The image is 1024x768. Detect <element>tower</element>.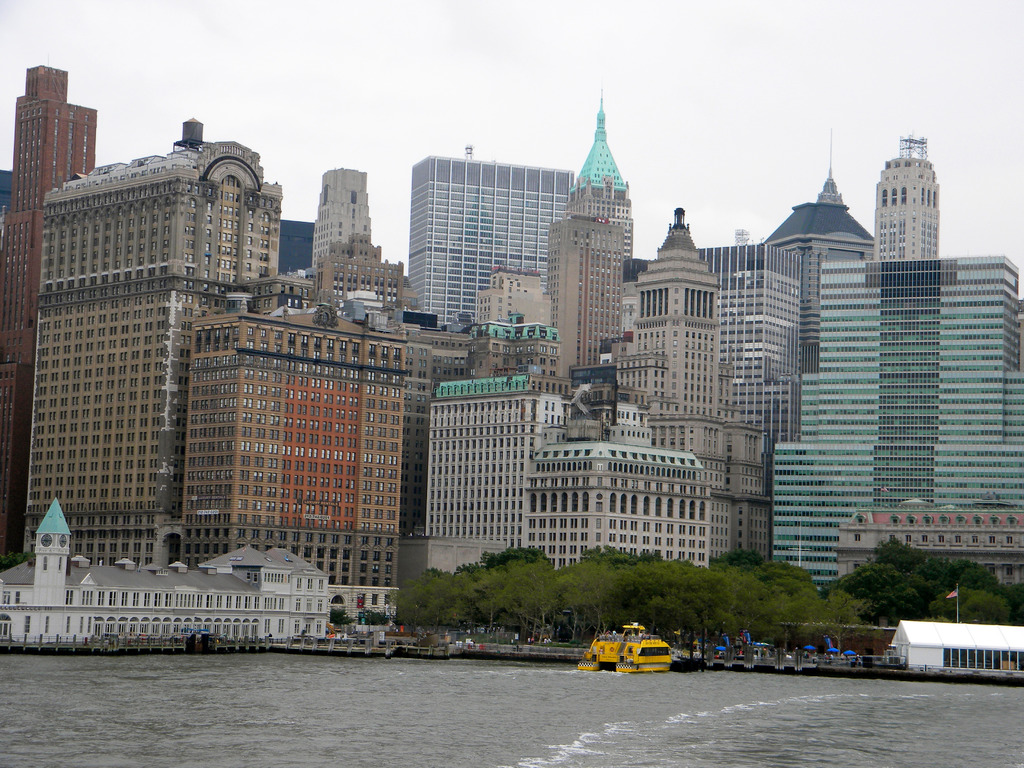
Detection: bbox=[763, 135, 886, 590].
